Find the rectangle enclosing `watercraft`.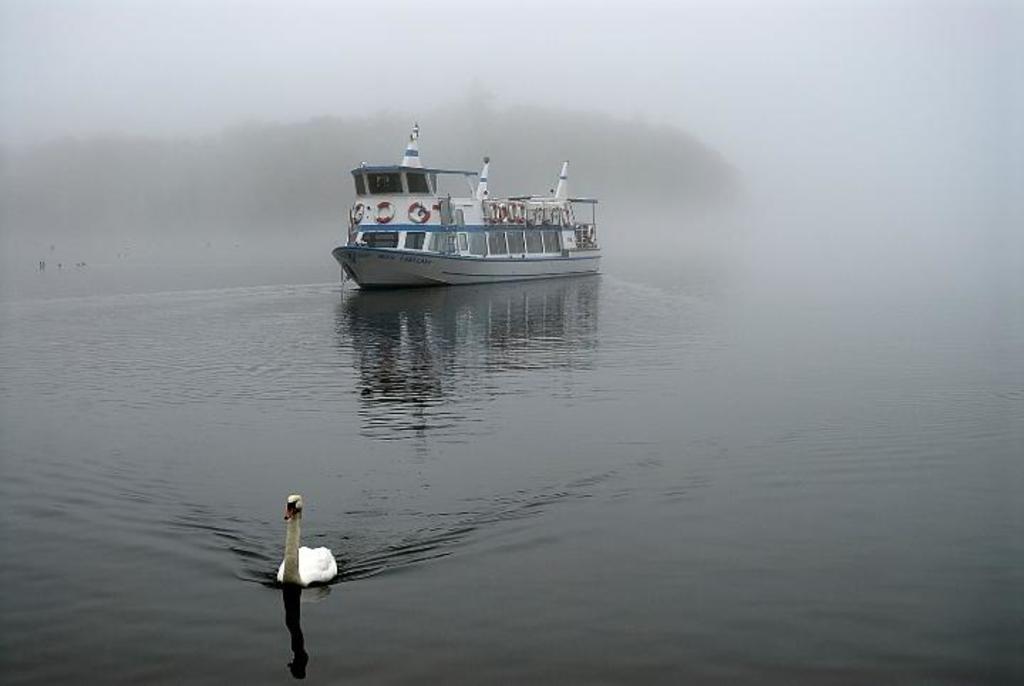
BBox(338, 118, 603, 289).
